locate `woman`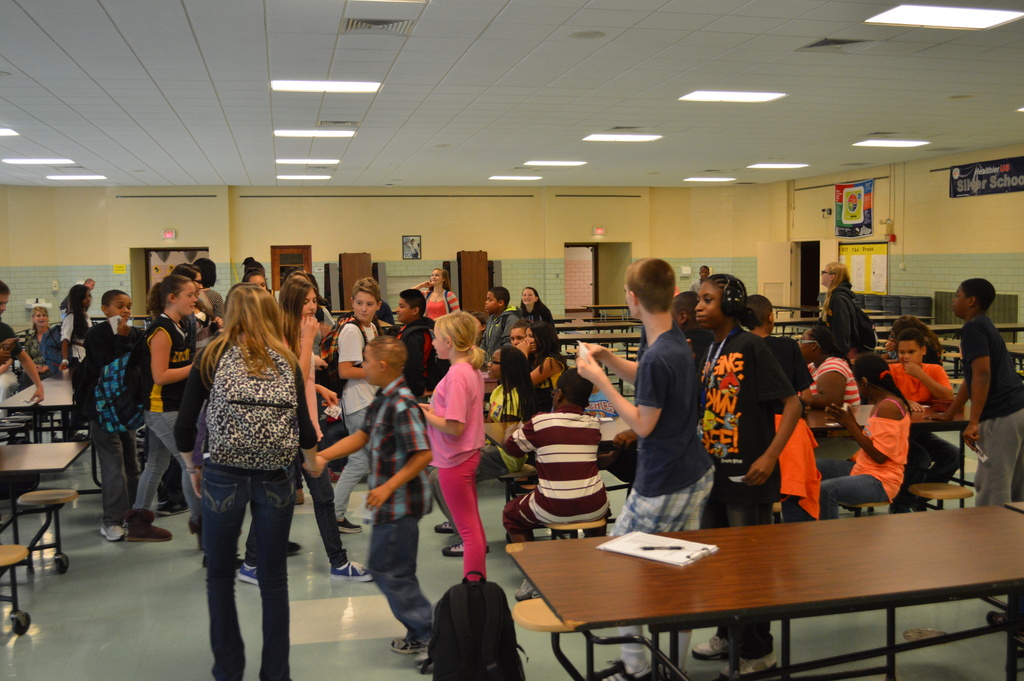
<bbox>237, 270, 372, 582</bbox>
